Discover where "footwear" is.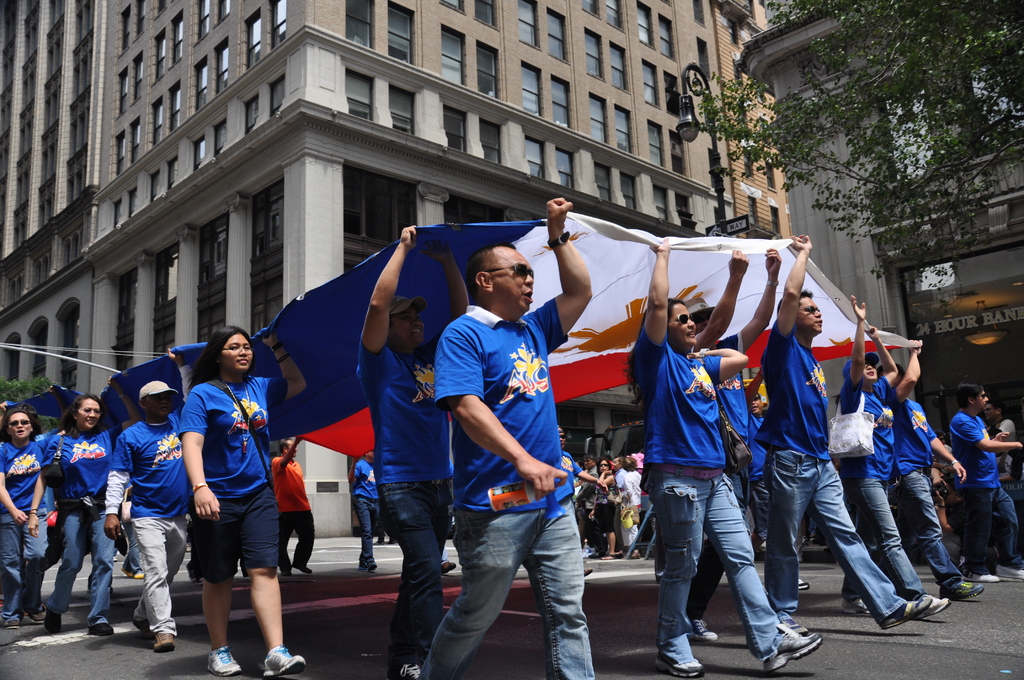
Discovered at BBox(911, 596, 954, 620).
